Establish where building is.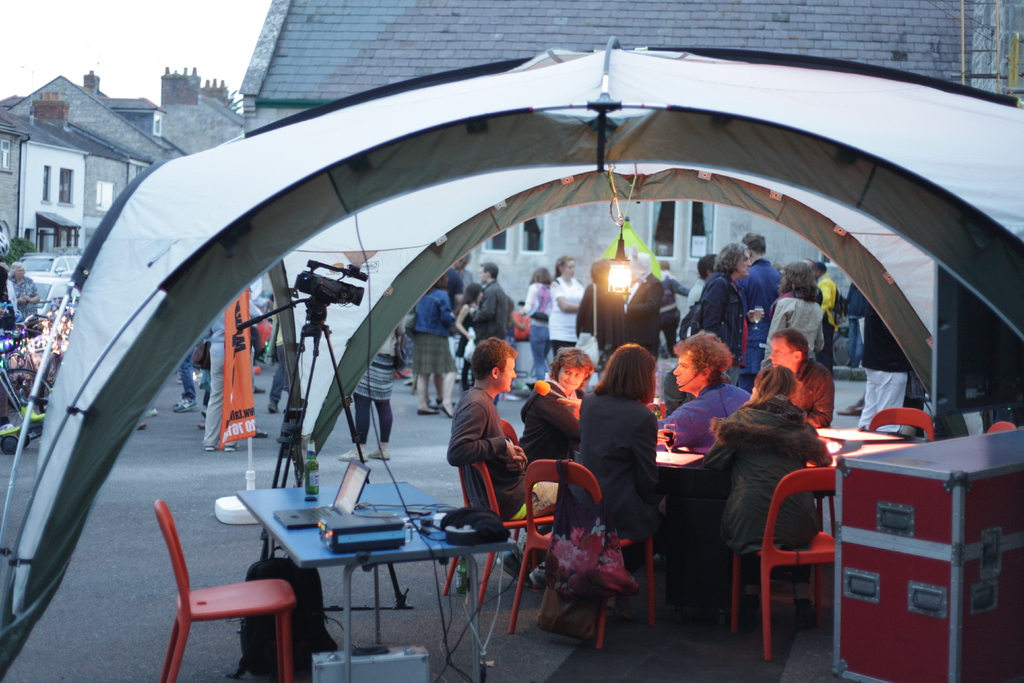
Established at [left=239, top=0, right=1023, bottom=368].
